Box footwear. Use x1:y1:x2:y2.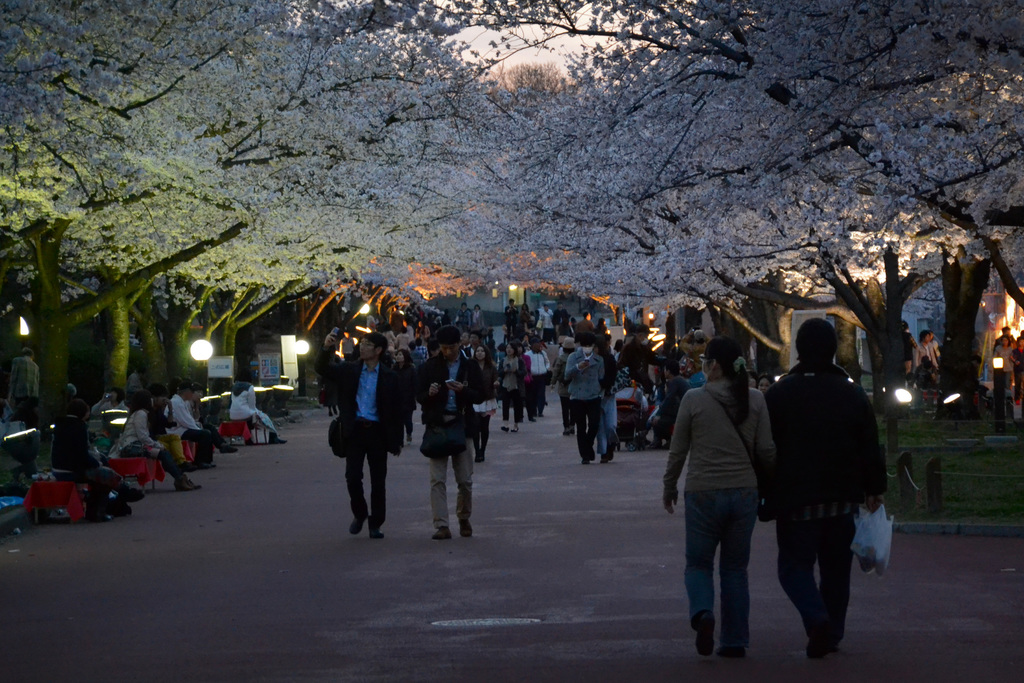
429:525:447:537.
